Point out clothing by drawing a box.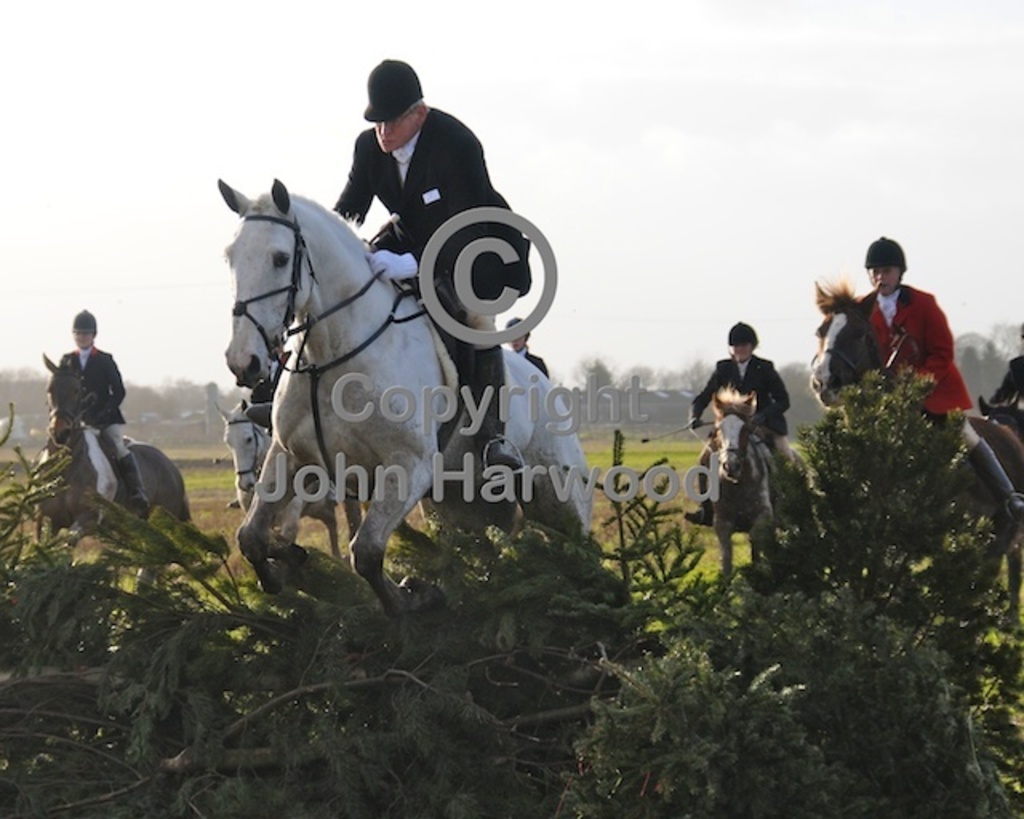
left=846, top=262, right=962, bottom=403.
